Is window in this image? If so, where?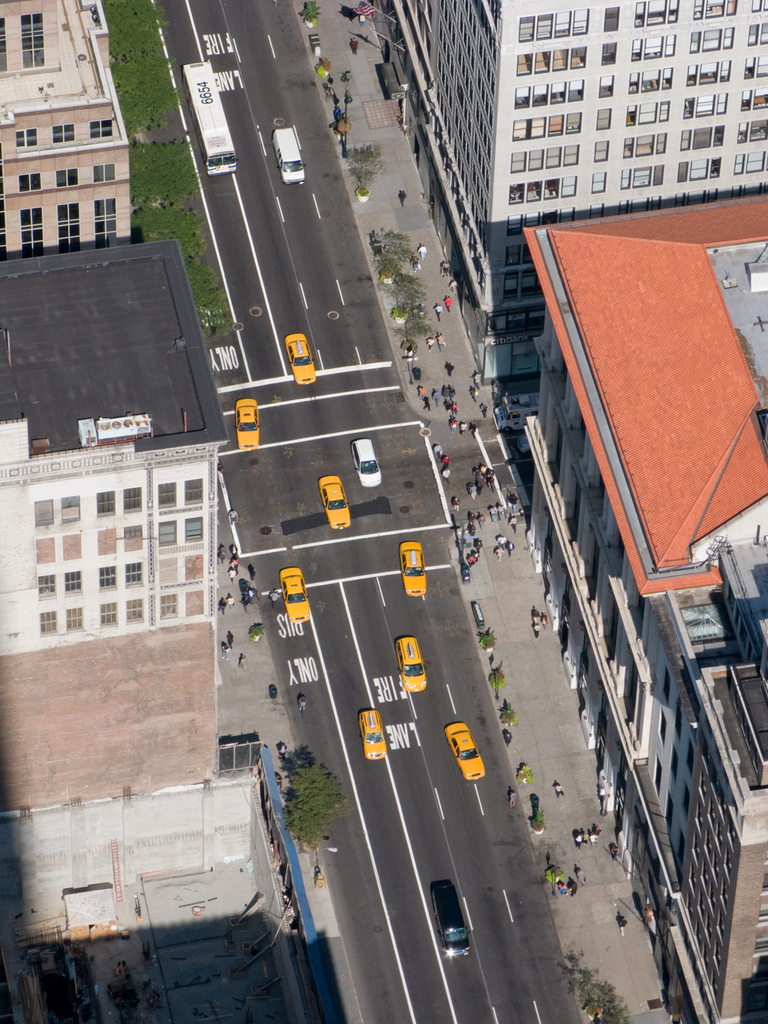
Yes, at x1=745 y1=152 x2=765 y2=170.
